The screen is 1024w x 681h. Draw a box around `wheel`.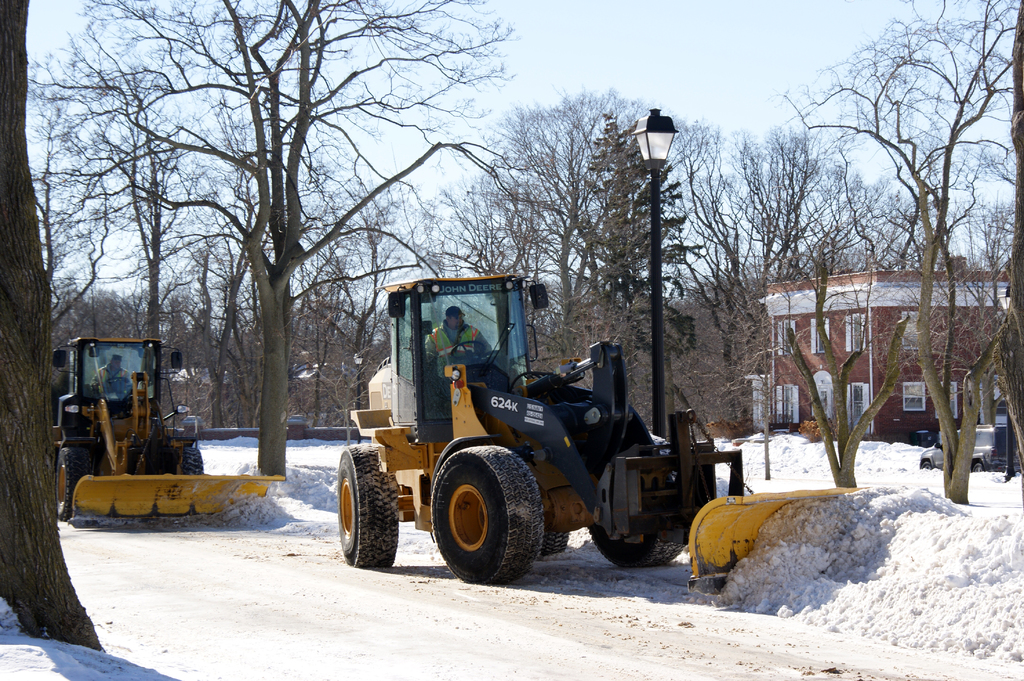
(451, 341, 485, 357).
